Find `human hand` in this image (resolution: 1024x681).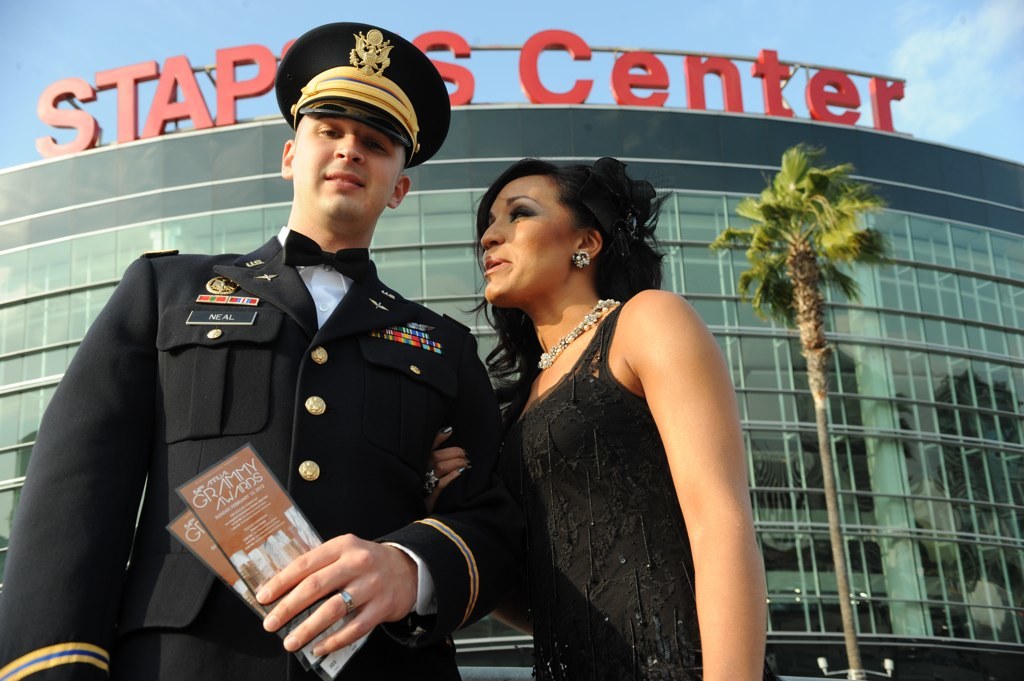
region(236, 522, 435, 651).
